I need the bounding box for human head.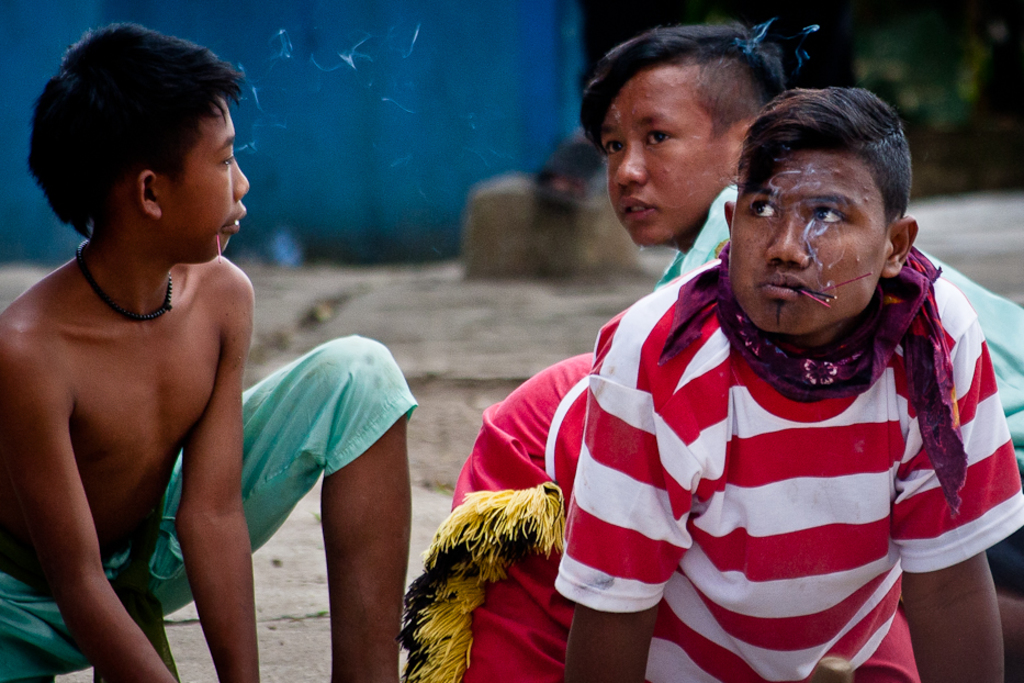
Here it is: select_region(578, 23, 791, 253).
